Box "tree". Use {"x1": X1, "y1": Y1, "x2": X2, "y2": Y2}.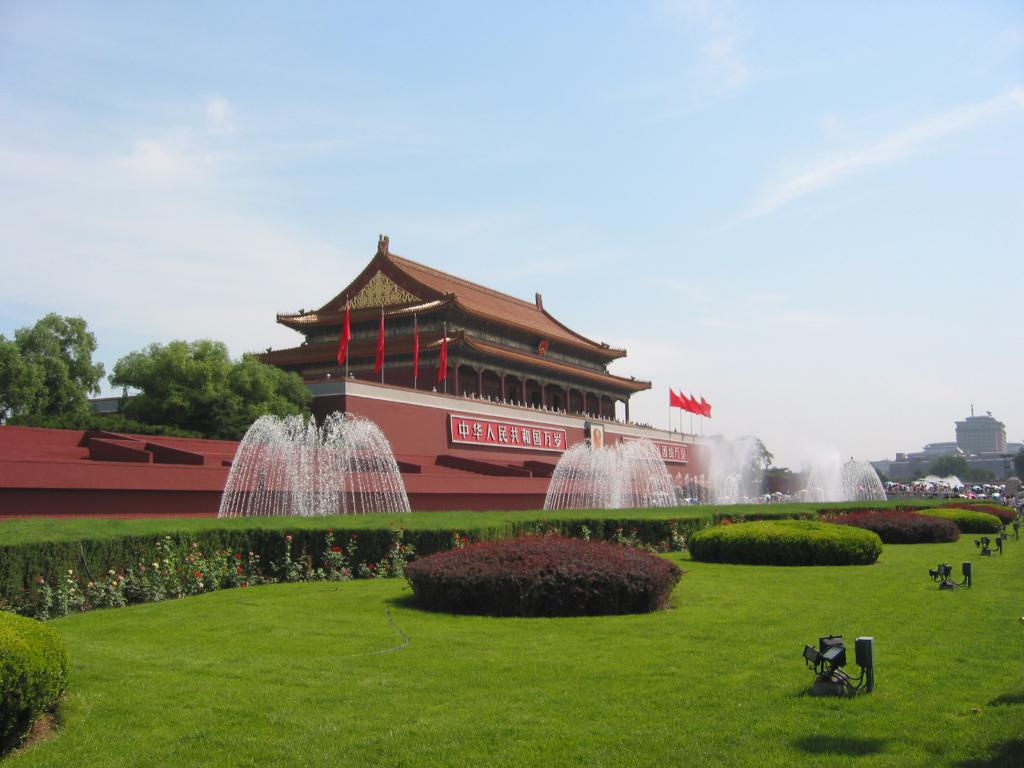
{"x1": 104, "y1": 337, "x2": 325, "y2": 438}.
